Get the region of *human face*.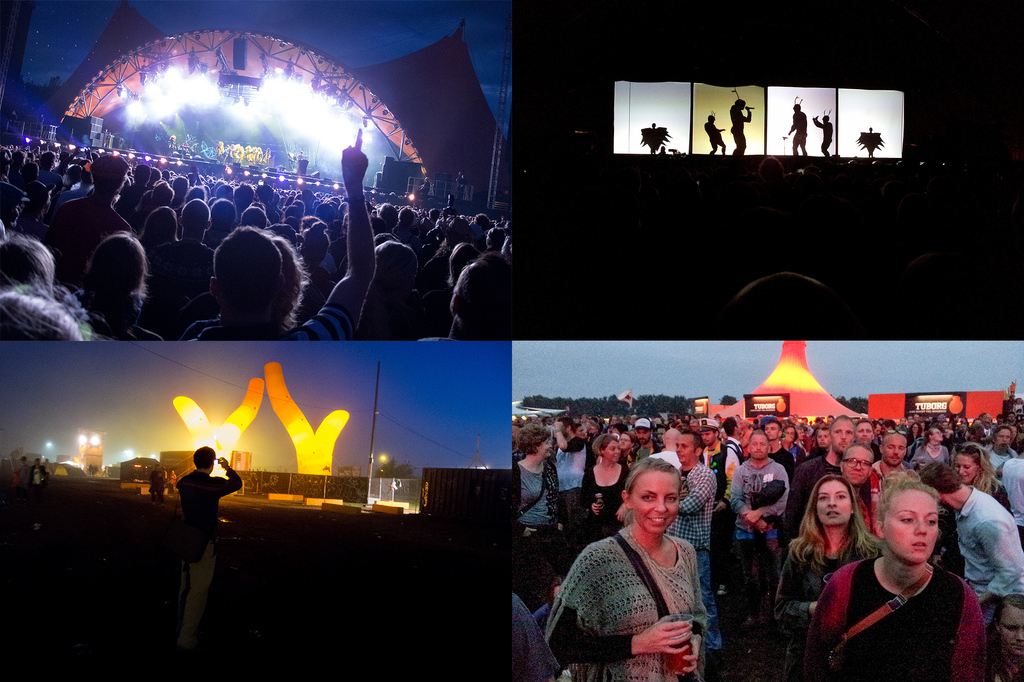
Rect(956, 451, 978, 486).
